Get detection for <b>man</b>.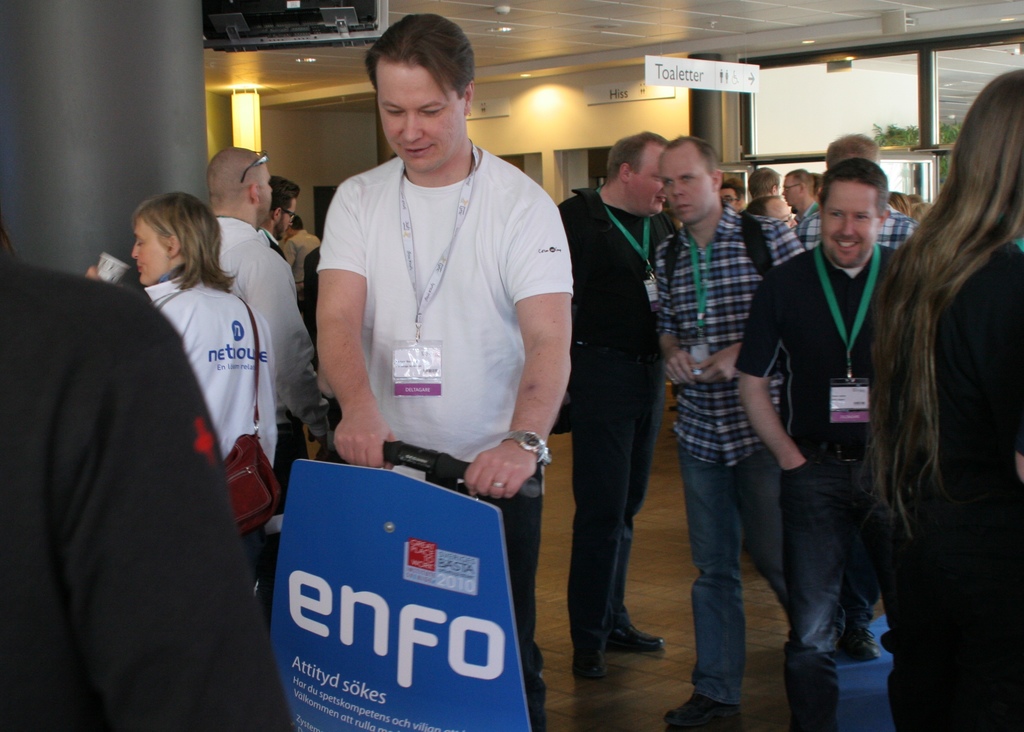
Detection: 0/215/294/731.
